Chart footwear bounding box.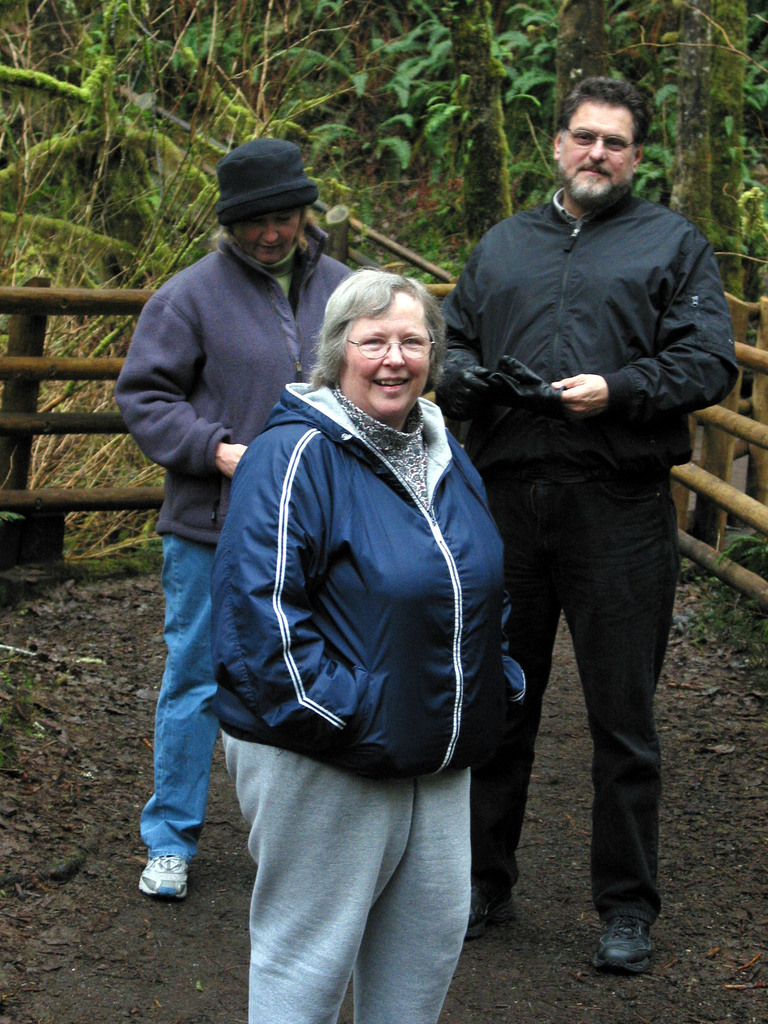
Charted: region(135, 860, 189, 895).
